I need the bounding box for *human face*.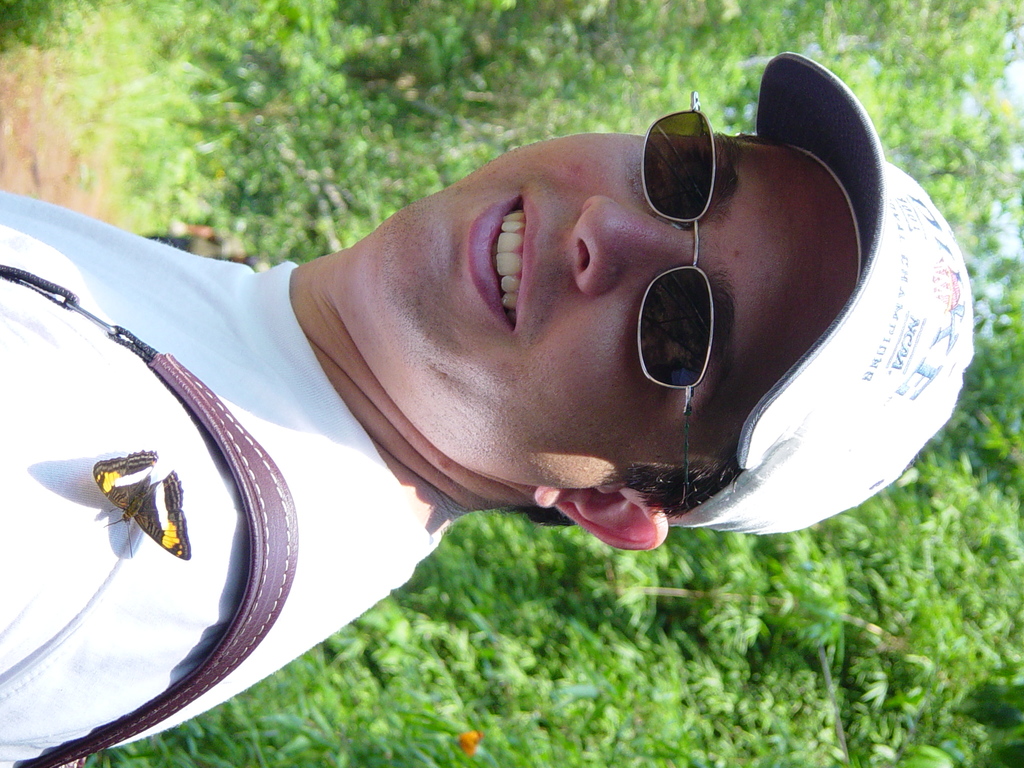
Here it is: bbox(391, 97, 862, 484).
